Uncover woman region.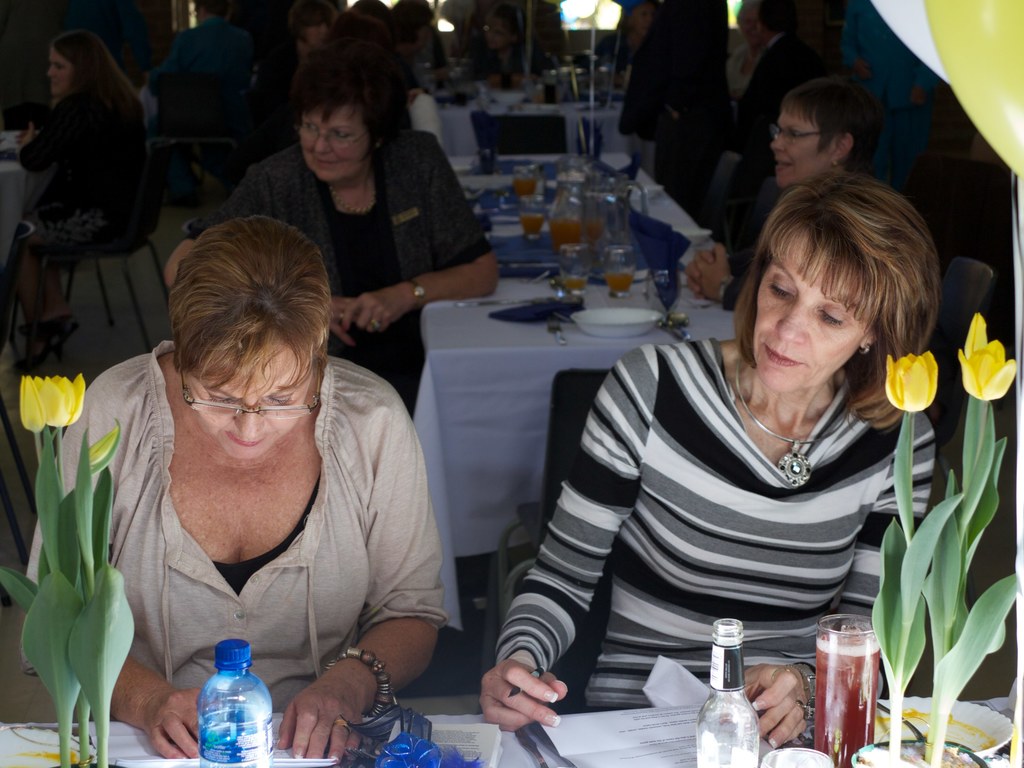
Uncovered: <box>689,76,874,315</box>.
